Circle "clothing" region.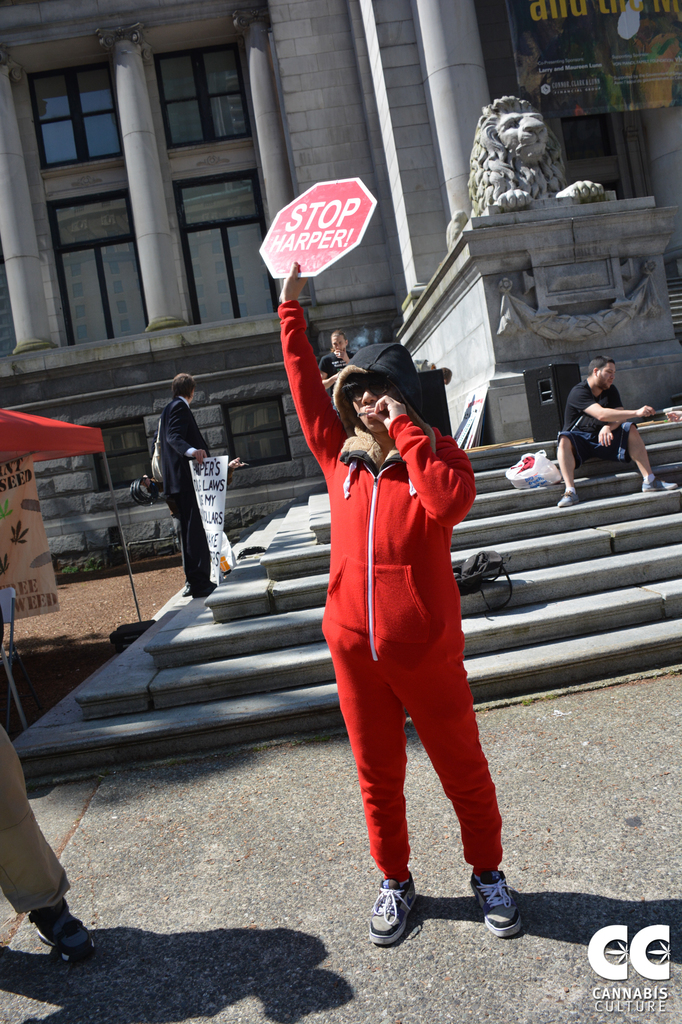
Region: crop(312, 350, 498, 860).
